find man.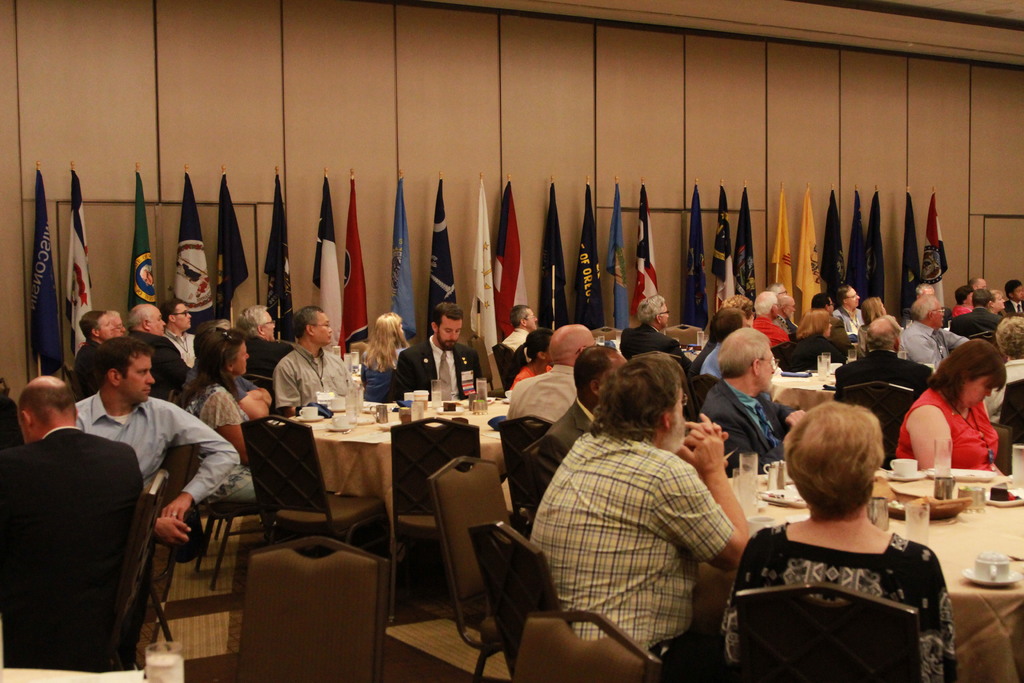
{"x1": 699, "y1": 325, "x2": 805, "y2": 473}.
